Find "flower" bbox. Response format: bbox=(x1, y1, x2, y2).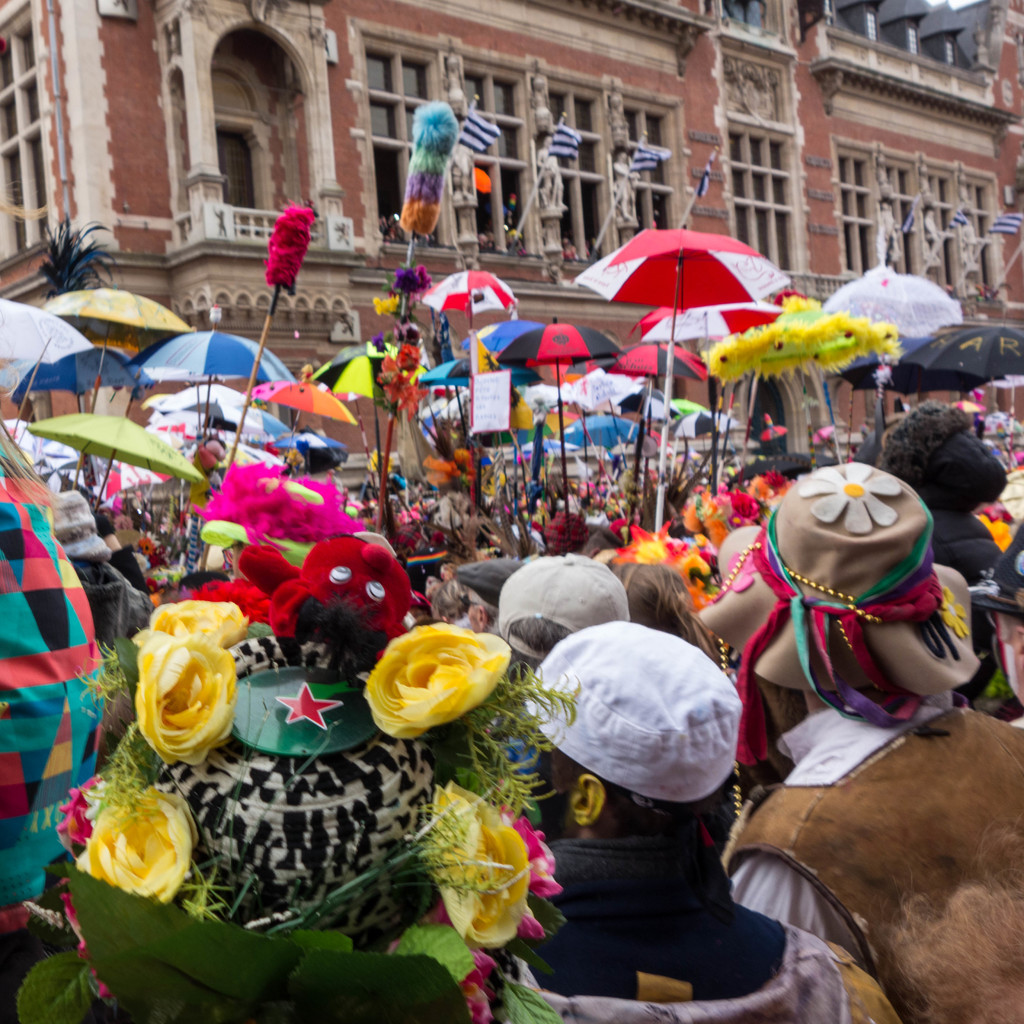
bbox=(147, 596, 247, 646).
